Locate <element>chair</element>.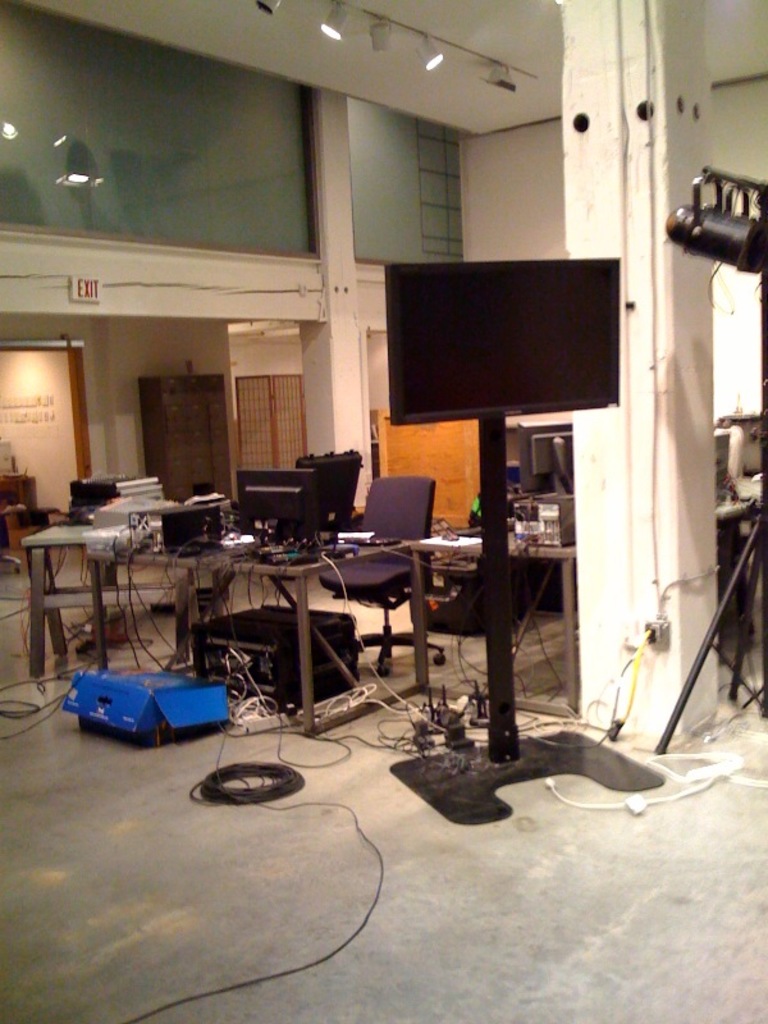
Bounding box: box(311, 468, 440, 687).
